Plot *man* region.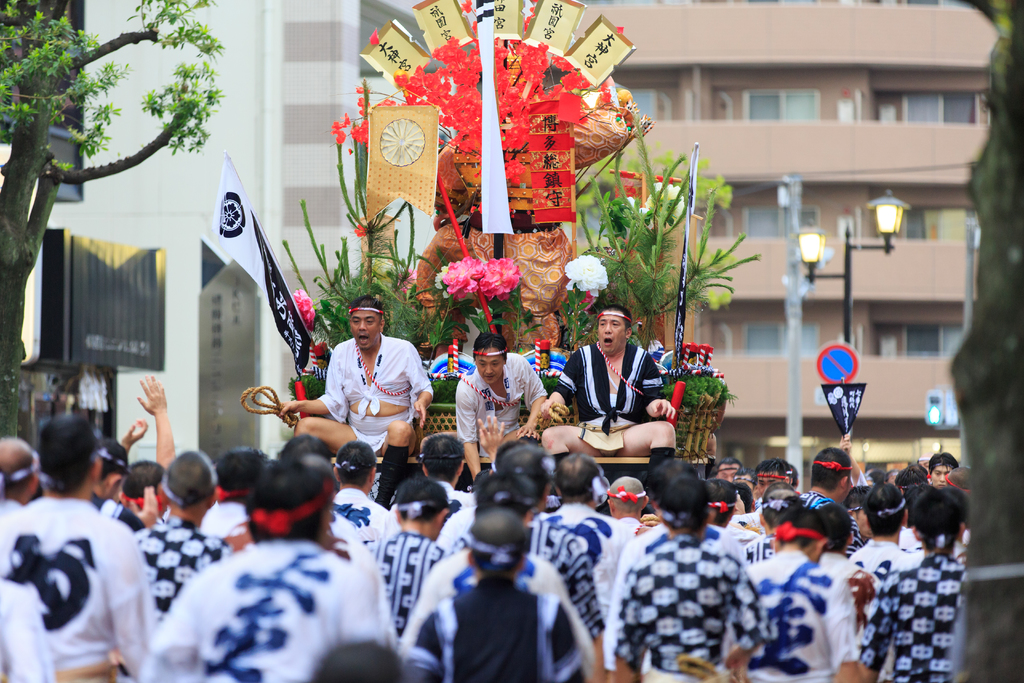
Plotted at [x1=142, y1=465, x2=397, y2=682].
